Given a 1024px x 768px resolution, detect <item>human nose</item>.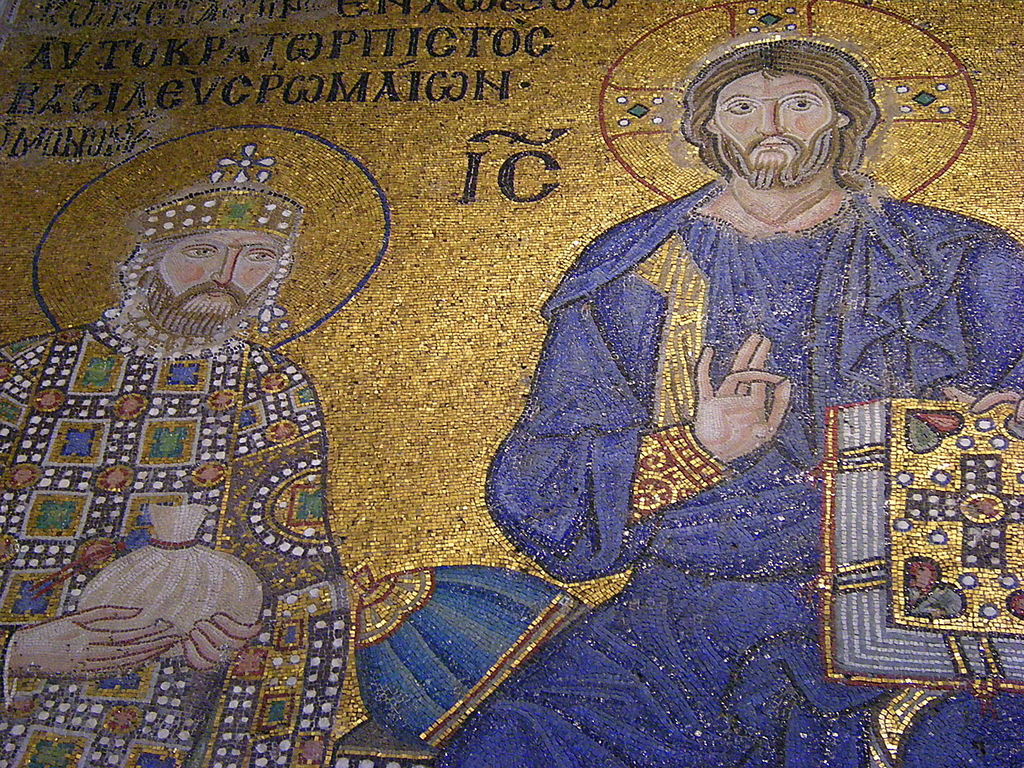
select_region(210, 248, 236, 285).
